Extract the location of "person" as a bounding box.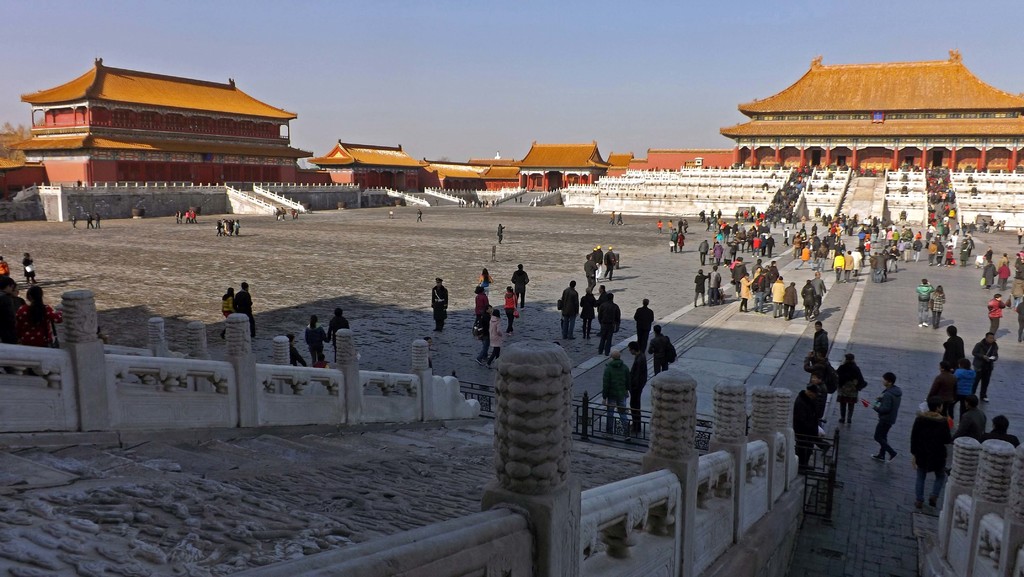
192,211,195,222.
